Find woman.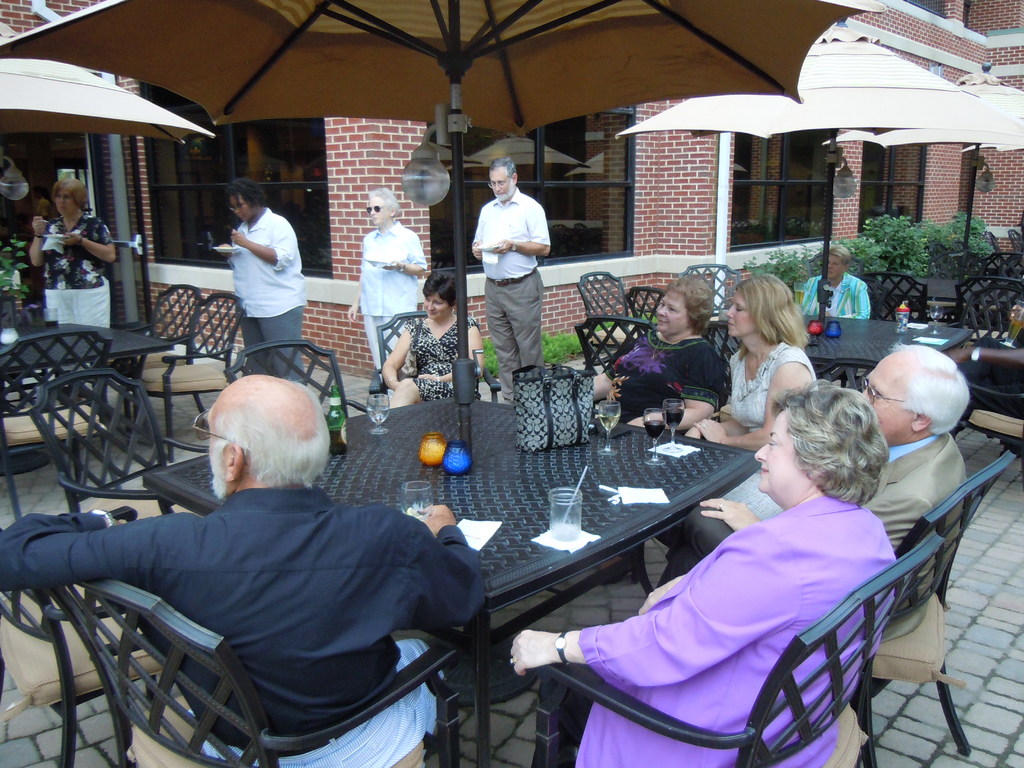
bbox=(715, 268, 828, 432).
